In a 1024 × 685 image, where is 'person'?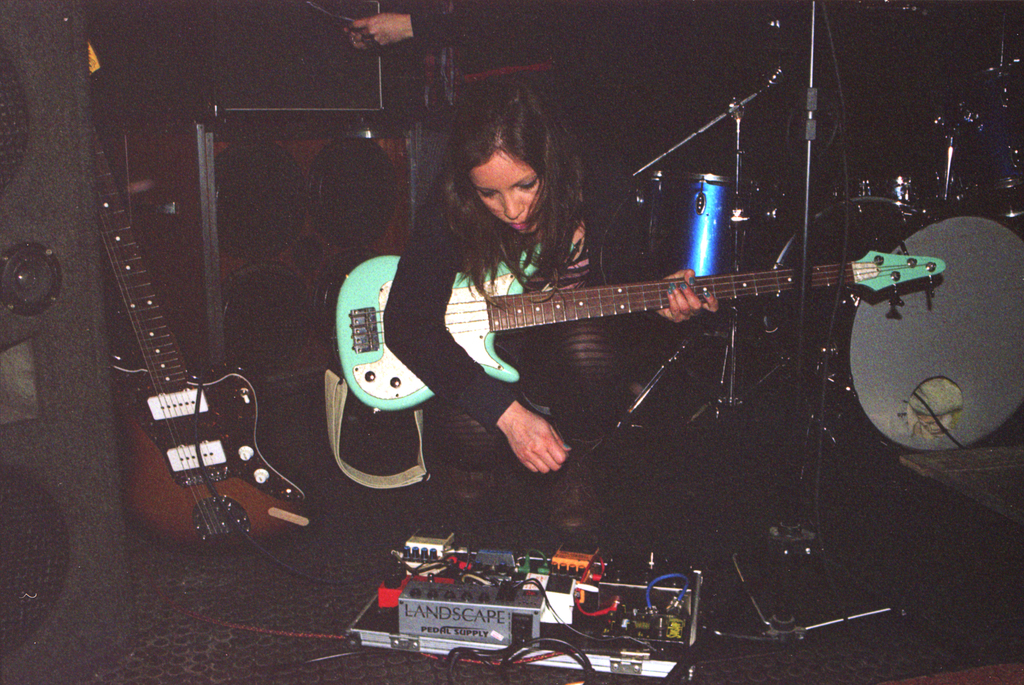
bbox=(341, 0, 555, 239).
